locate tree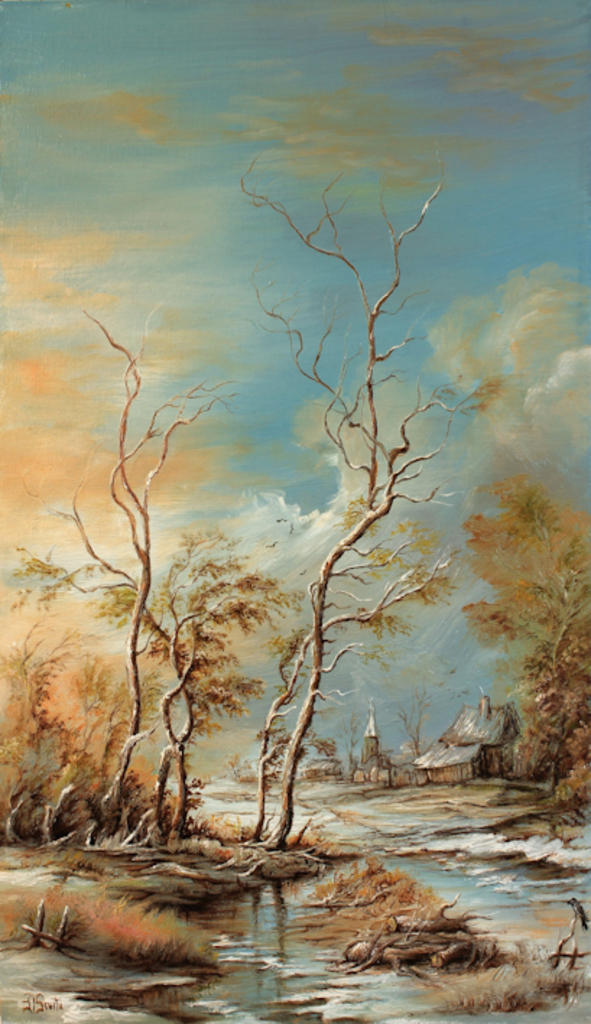
Rect(26, 325, 279, 826)
